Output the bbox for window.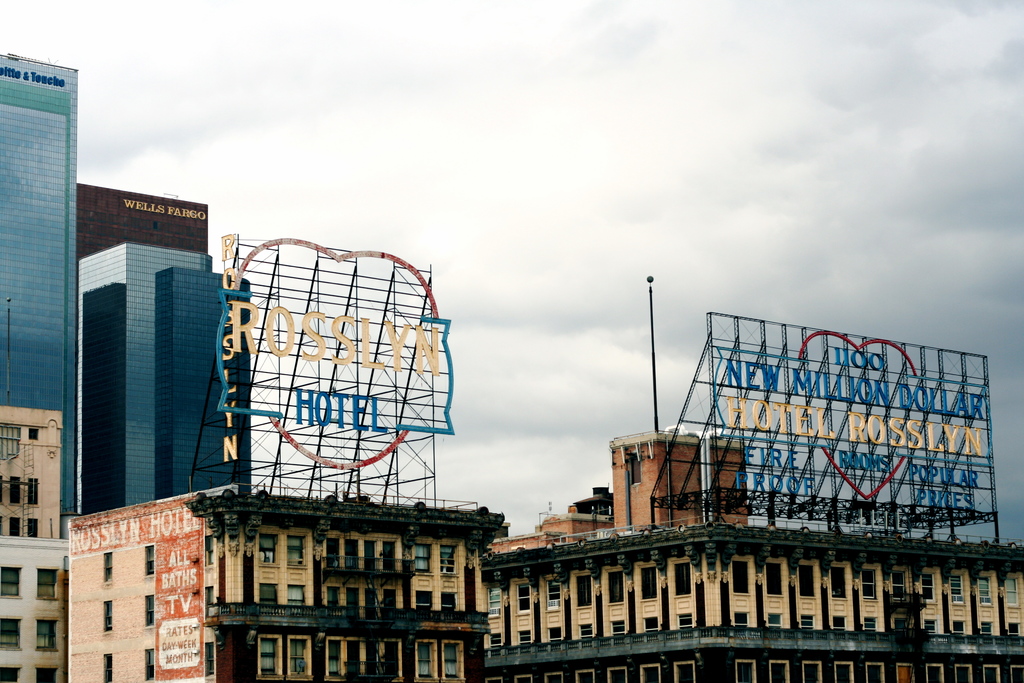
<region>488, 636, 501, 659</region>.
